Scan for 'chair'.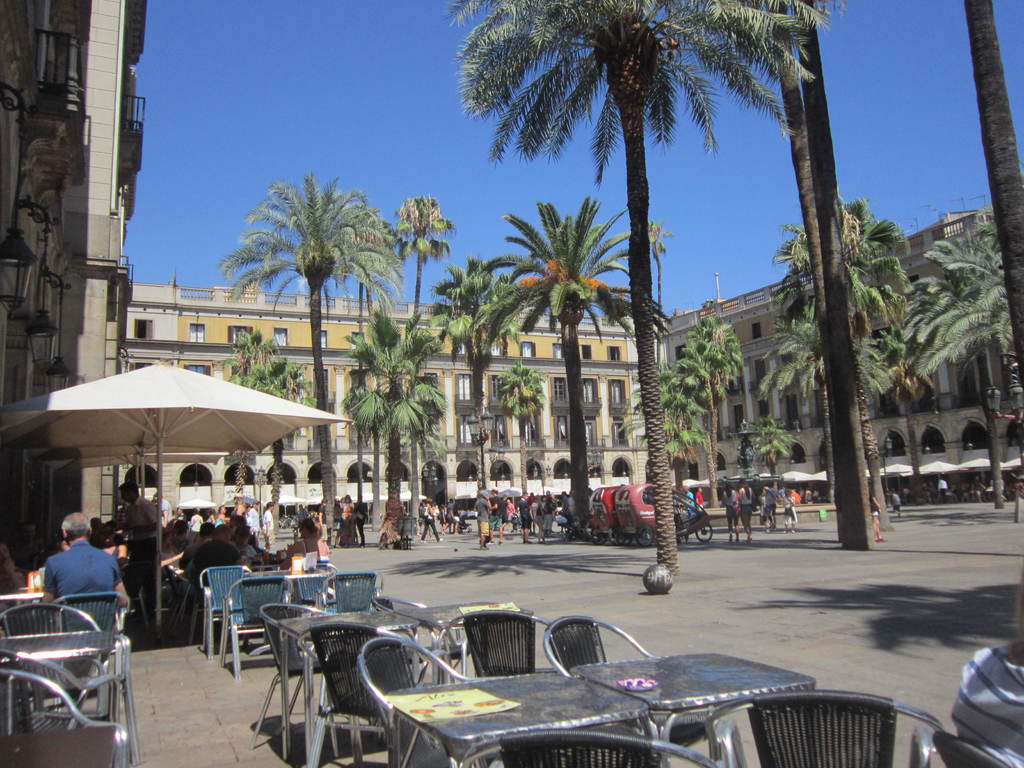
Scan result: 371 590 476 686.
